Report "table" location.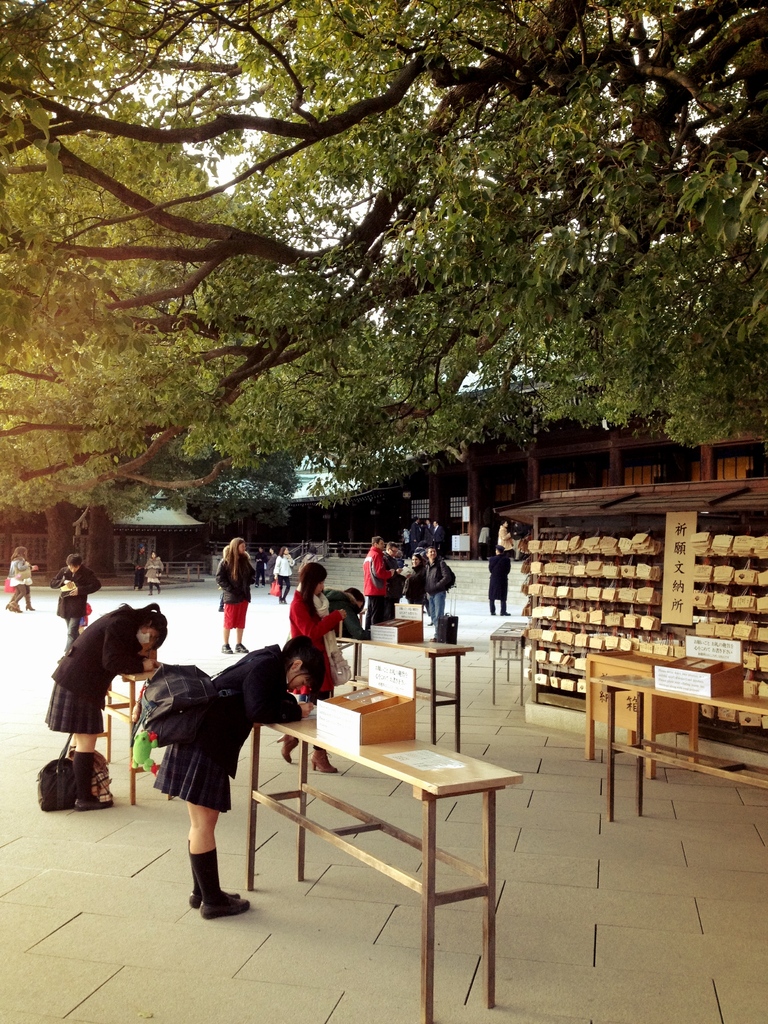
Report: detection(490, 616, 530, 704).
